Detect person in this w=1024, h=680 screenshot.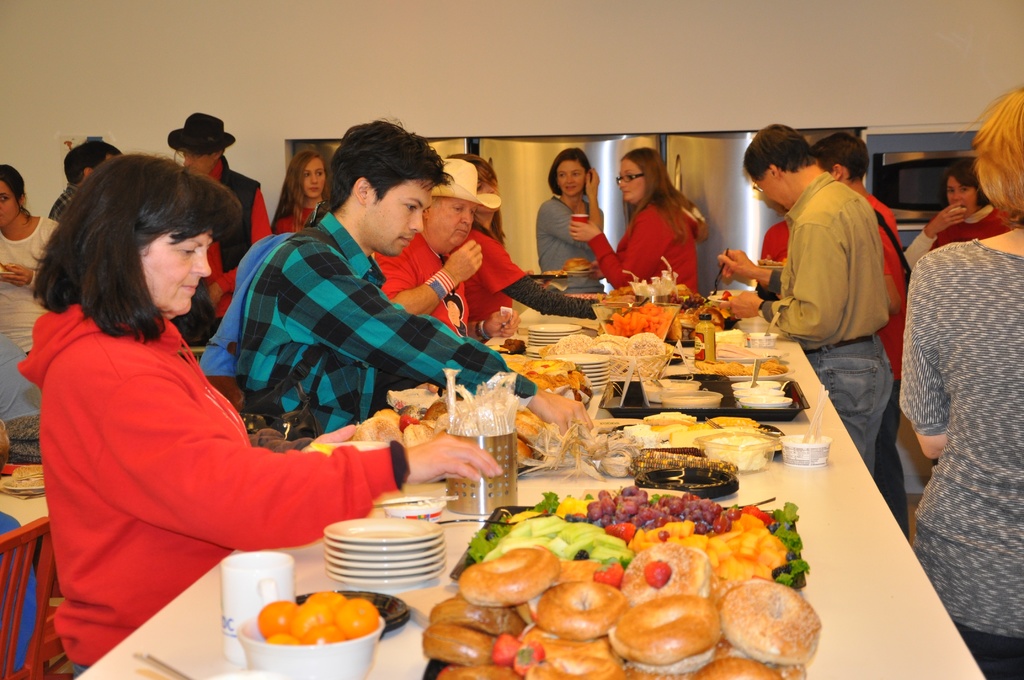
Detection: (0,160,56,460).
